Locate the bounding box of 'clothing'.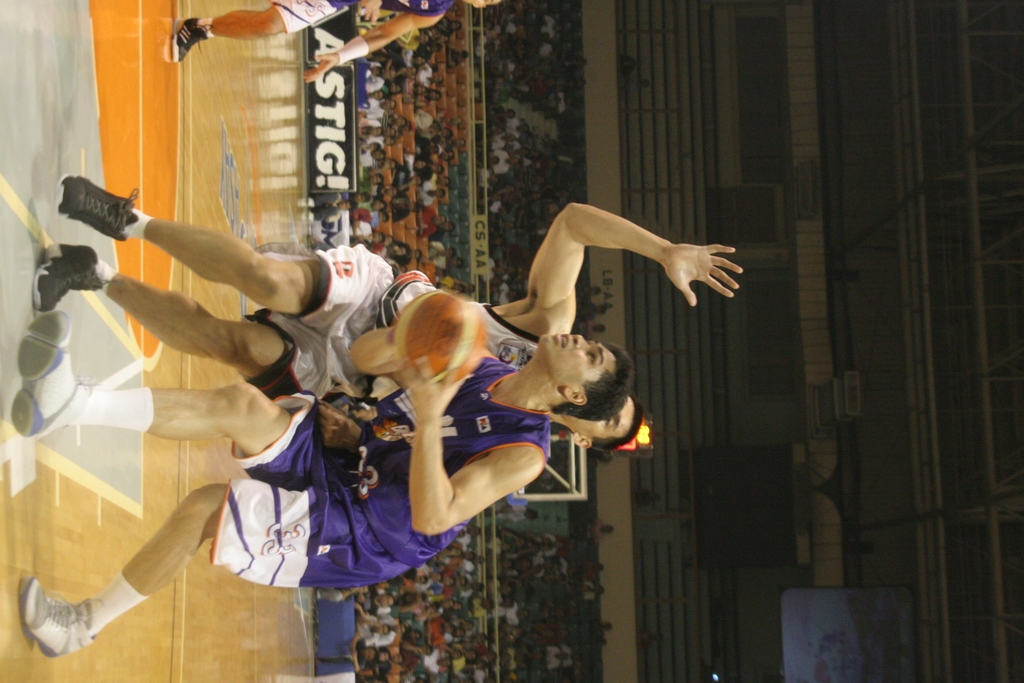
Bounding box: 250/247/539/398.
